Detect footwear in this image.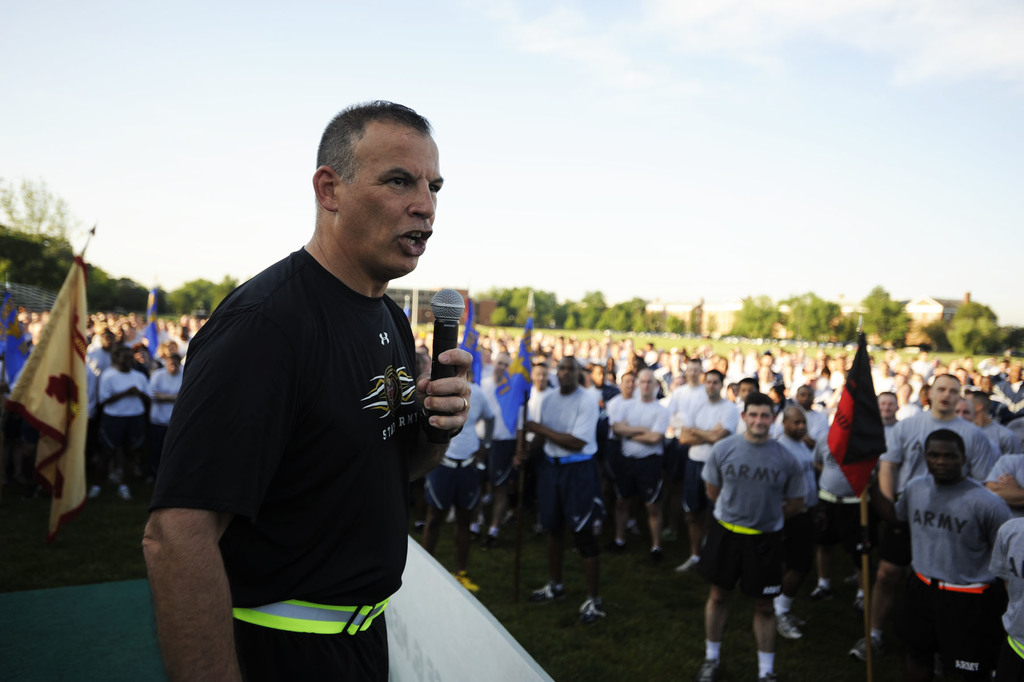
Detection: bbox=[851, 634, 883, 659].
